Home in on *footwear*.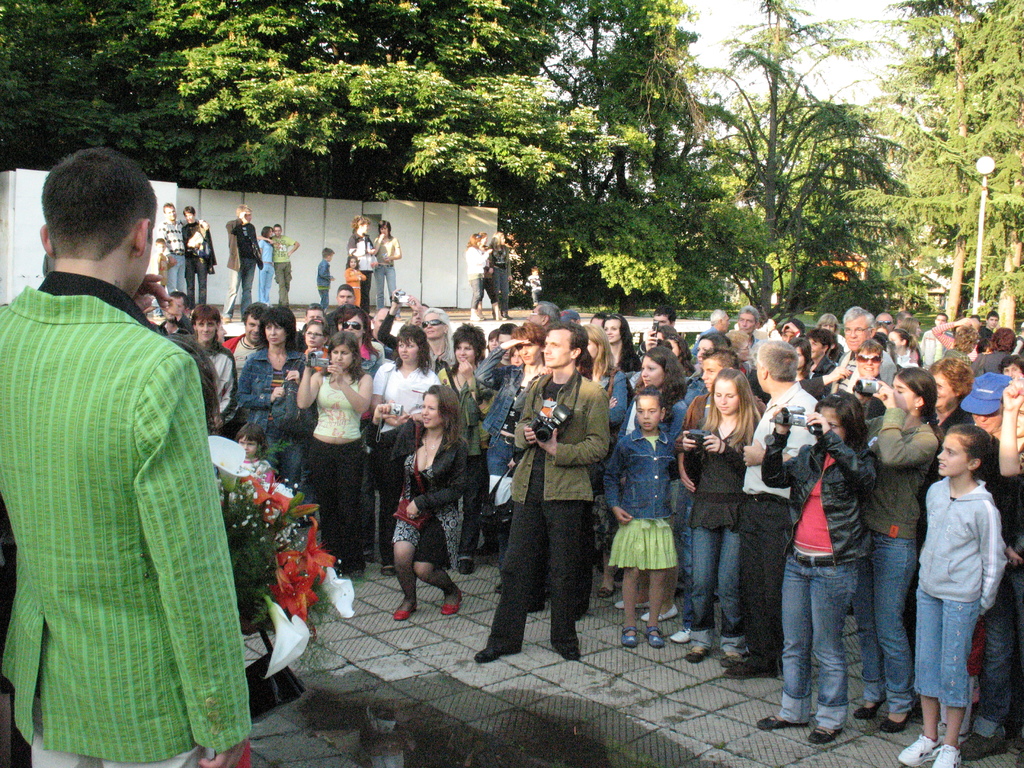
Homed in at (472,643,505,661).
